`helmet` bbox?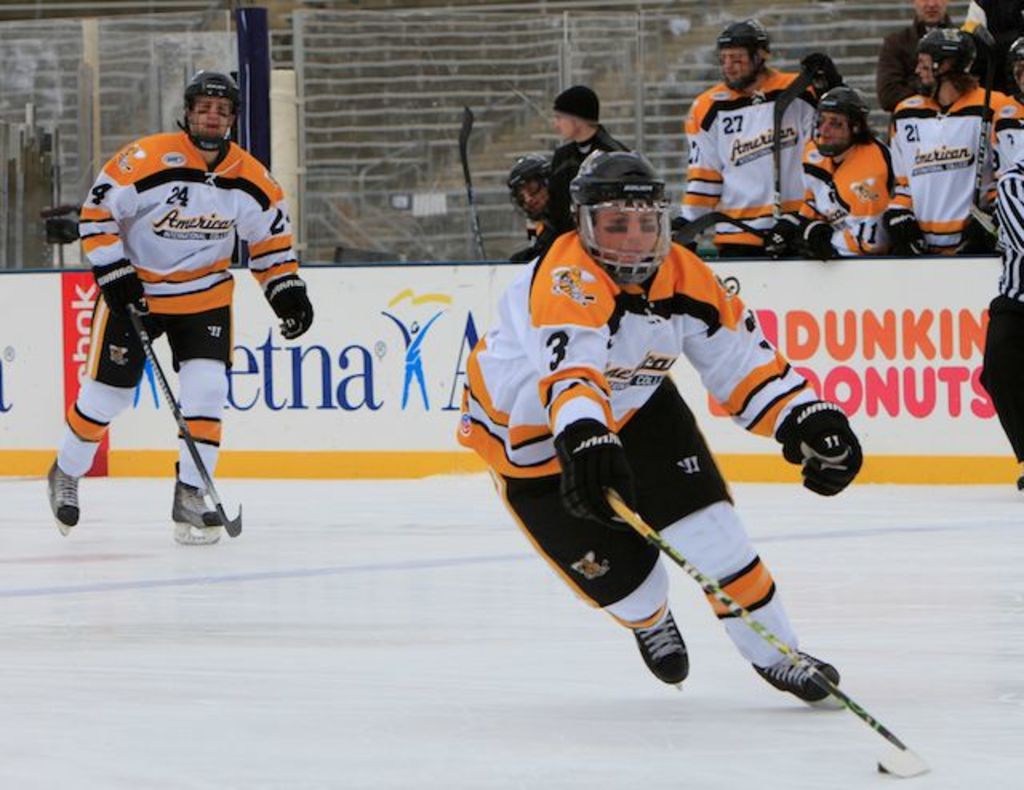
x1=816, y1=85, x2=877, y2=155
